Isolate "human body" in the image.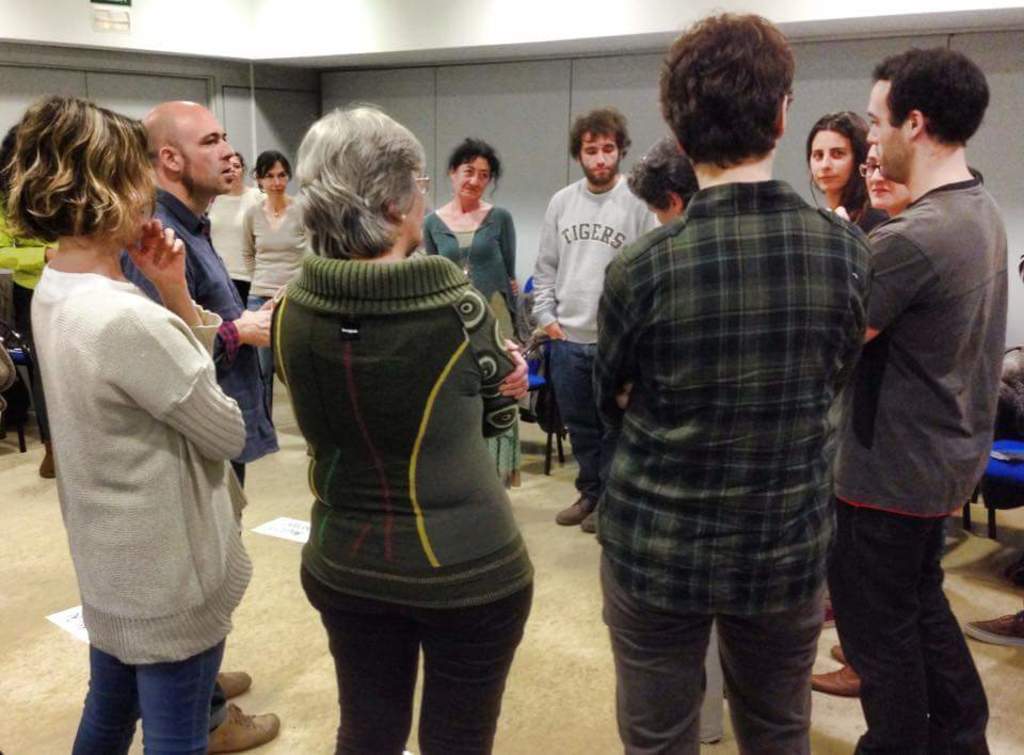
Isolated region: bbox(420, 144, 516, 491).
